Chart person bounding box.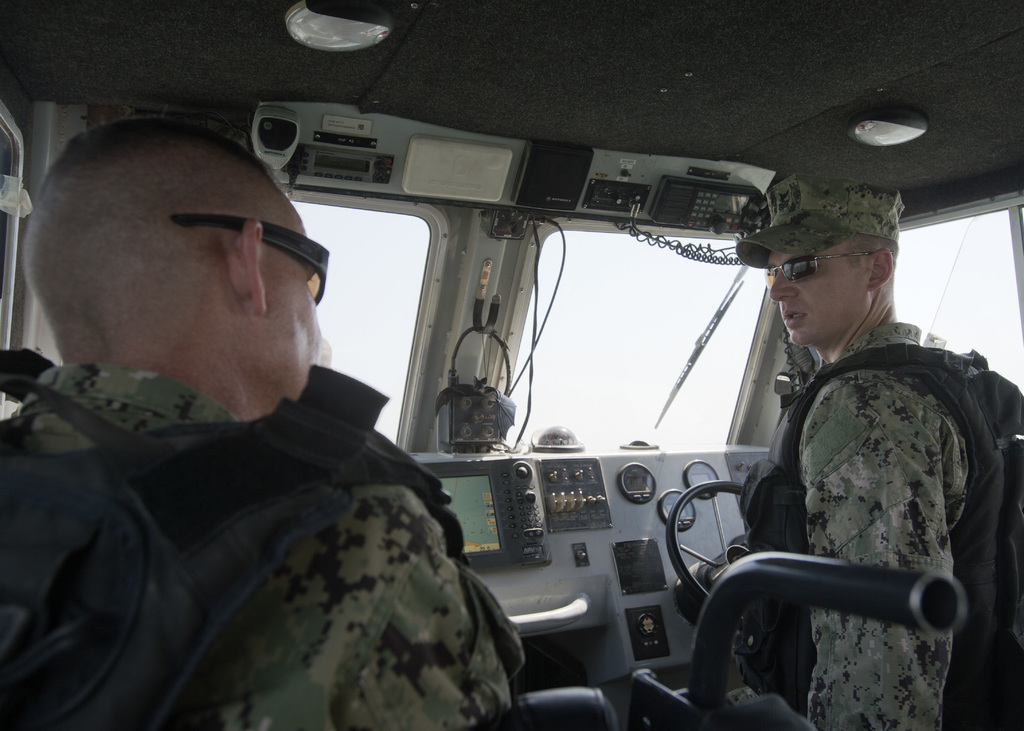
Charted: <region>3, 113, 529, 730</region>.
